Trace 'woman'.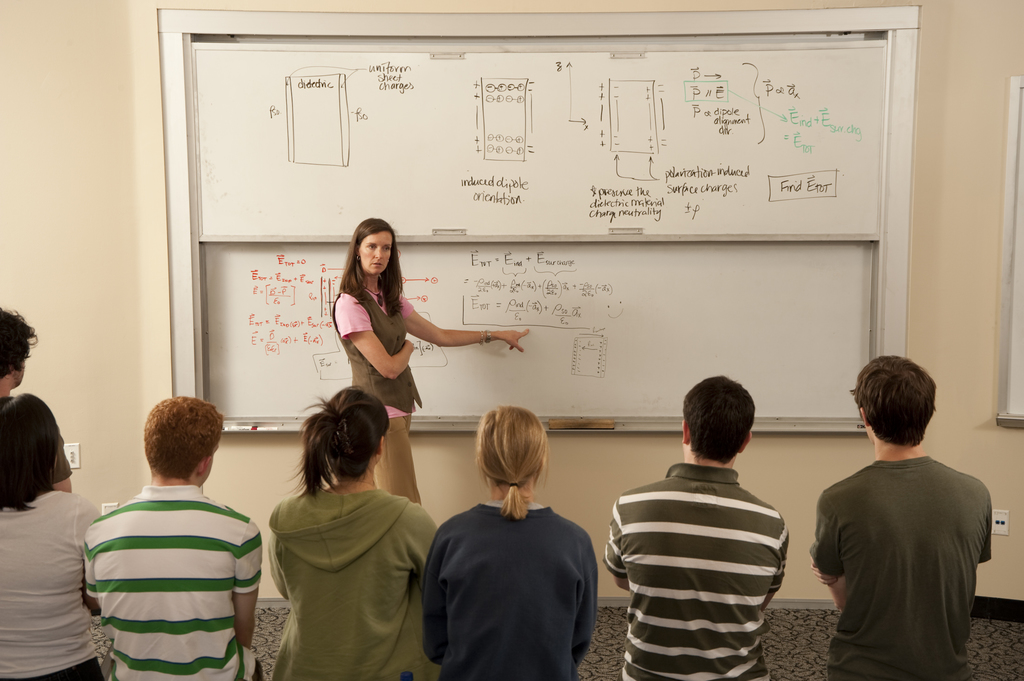
Traced to 0/392/108/680.
